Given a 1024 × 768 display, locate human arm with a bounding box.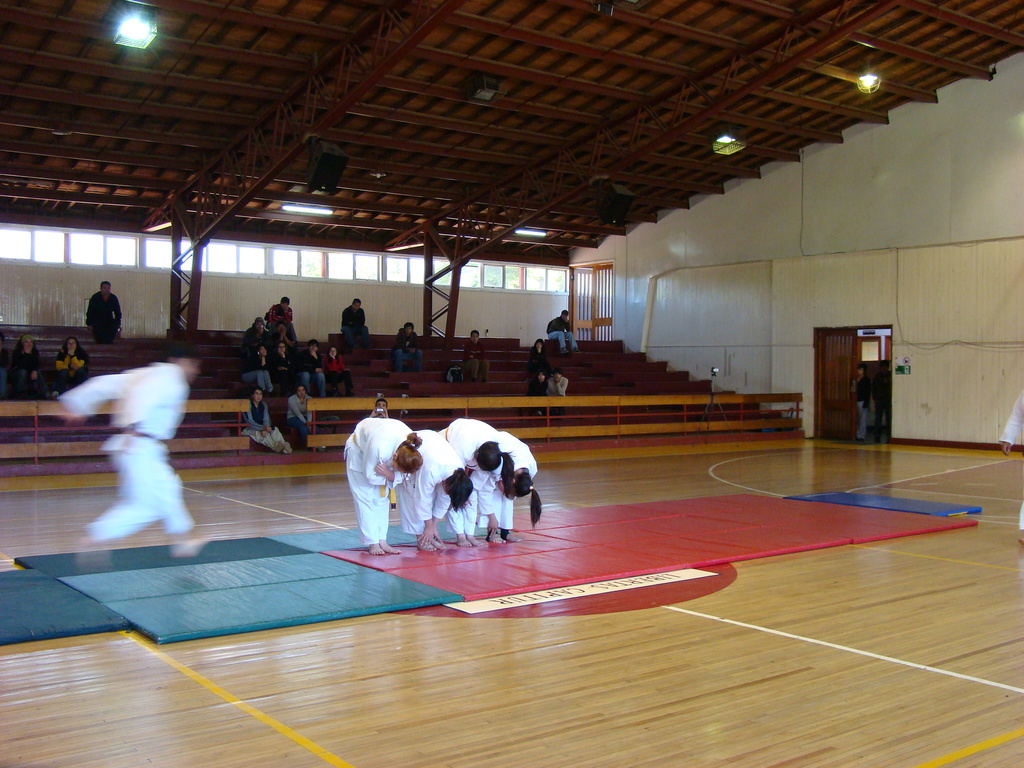
Located: [x1=374, y1=461, x2=412, y2=488].
